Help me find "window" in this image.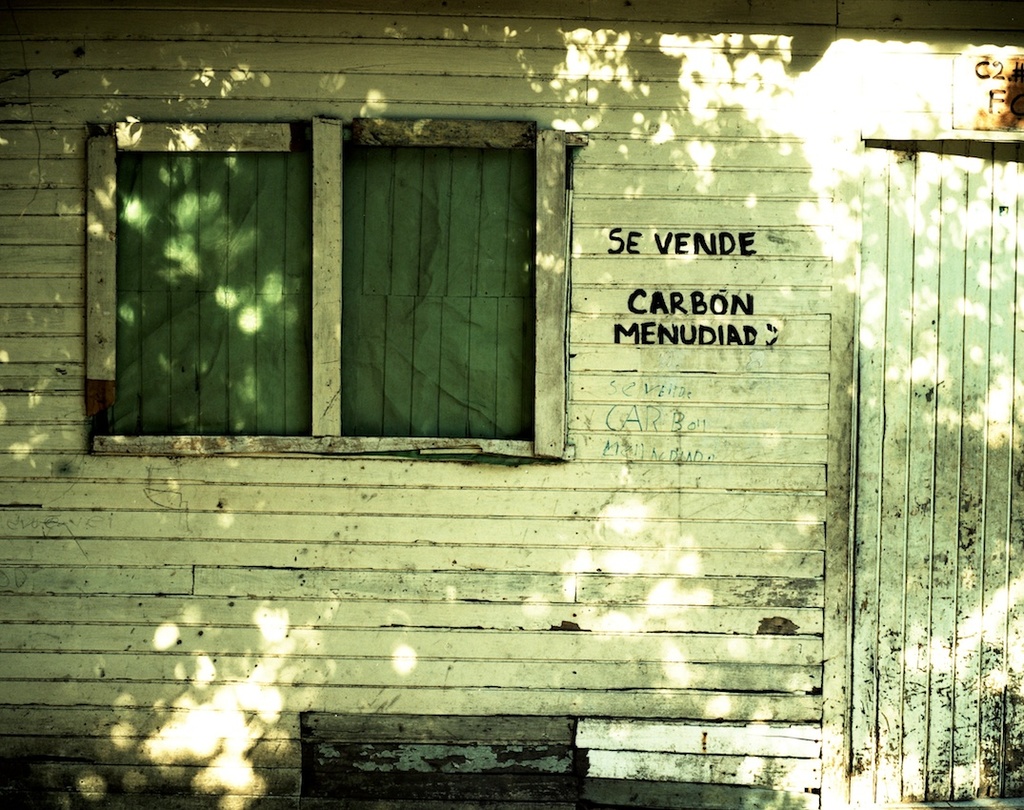
Found it: [x1=76, y1=117, x2=593, y2=471].
